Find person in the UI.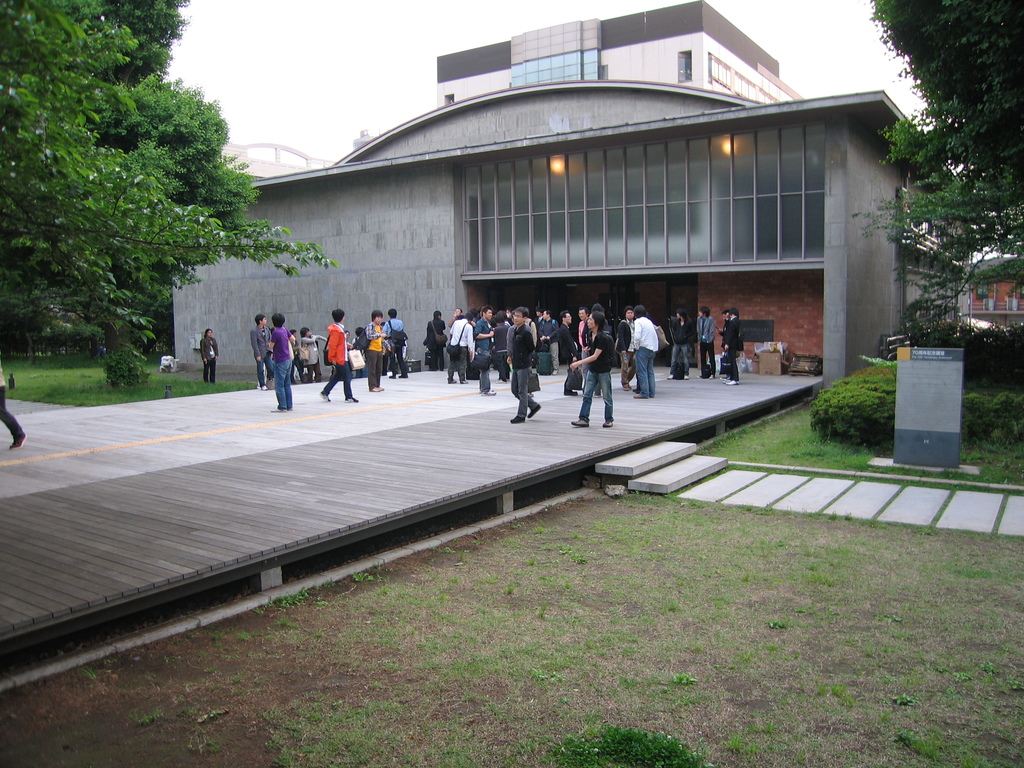
UI element at locate(424, 310, 447, 371).
